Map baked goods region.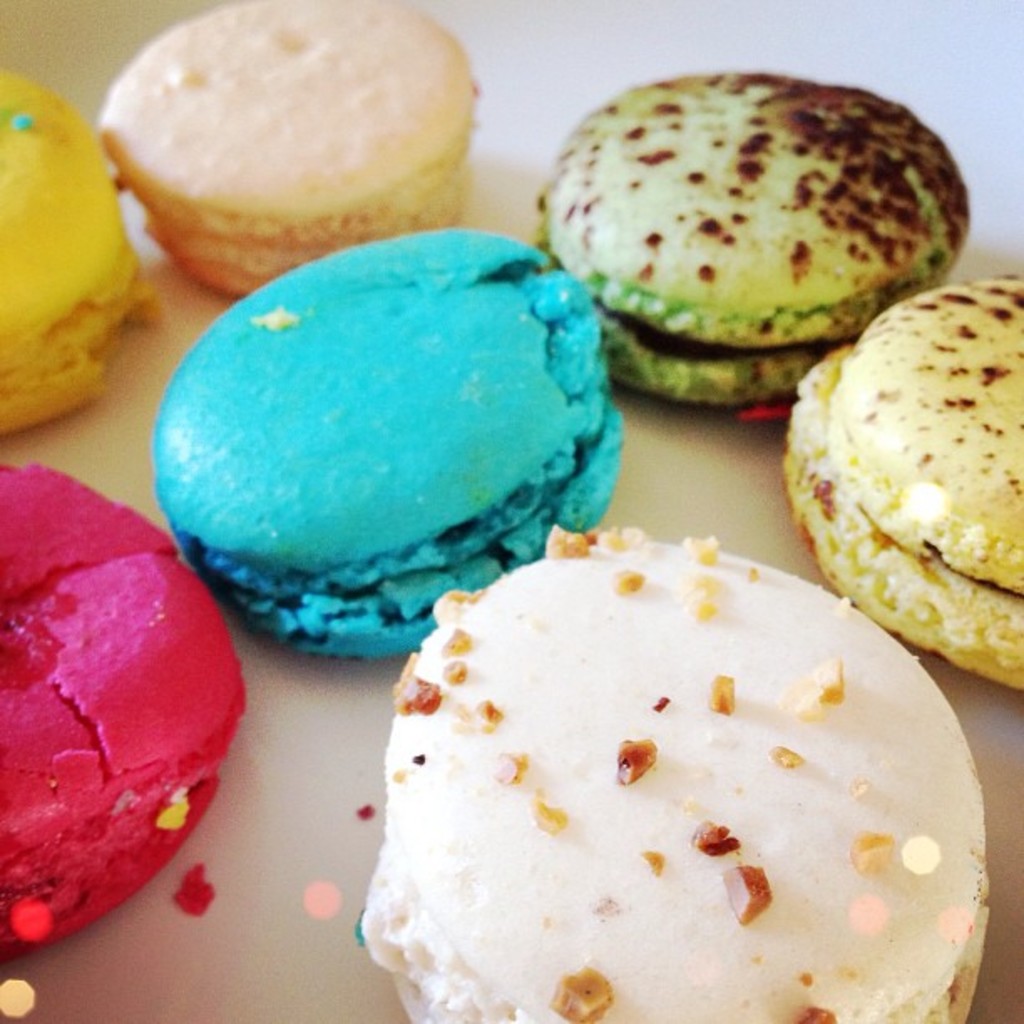
Mapped to x1=154 y1=219 x2=611 y2=661.
